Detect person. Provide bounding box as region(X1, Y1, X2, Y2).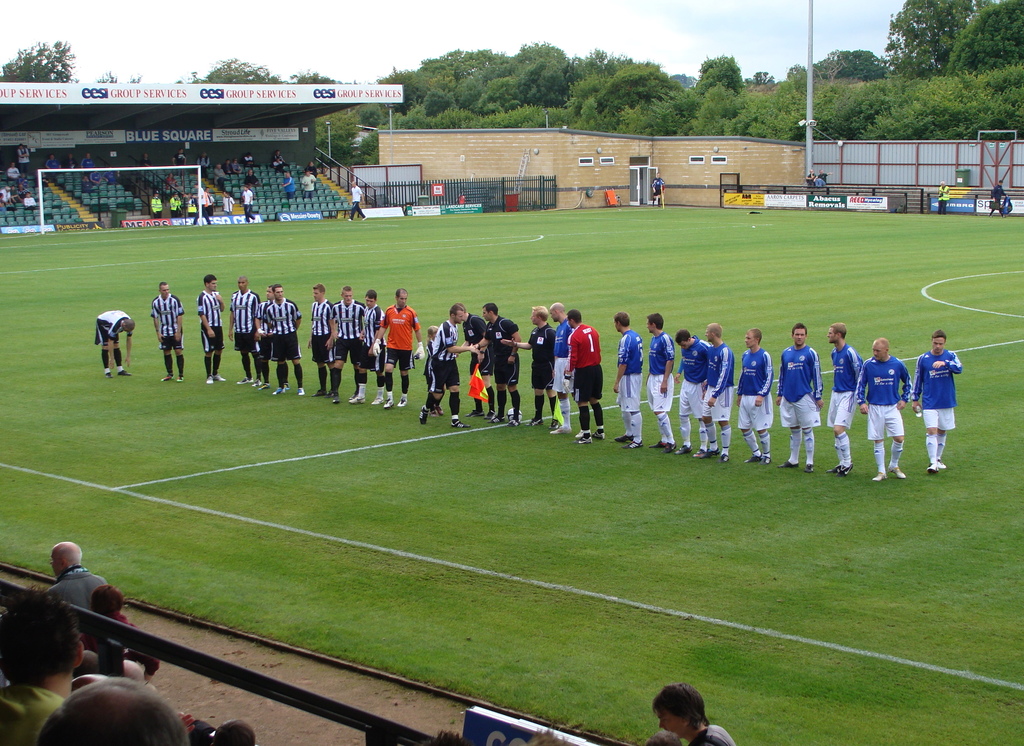
region(813, 168, 833, 187).
